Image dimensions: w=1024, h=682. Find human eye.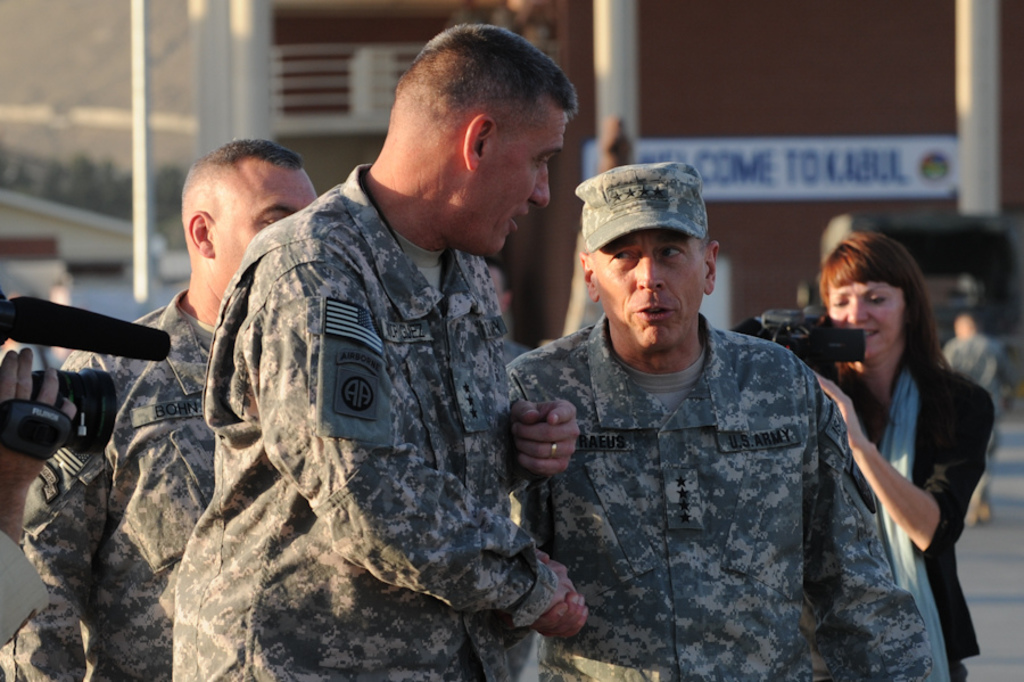
{"left": 867, "top": 291, "right": 889, "bottom": 305}.
